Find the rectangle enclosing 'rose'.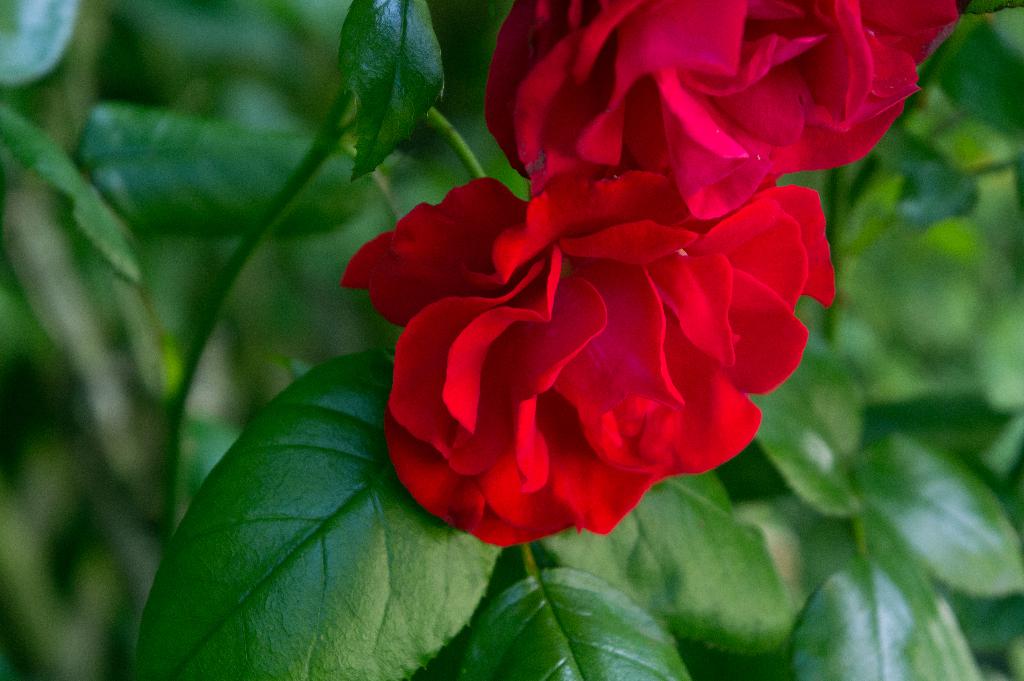
[333,157,835,553].
